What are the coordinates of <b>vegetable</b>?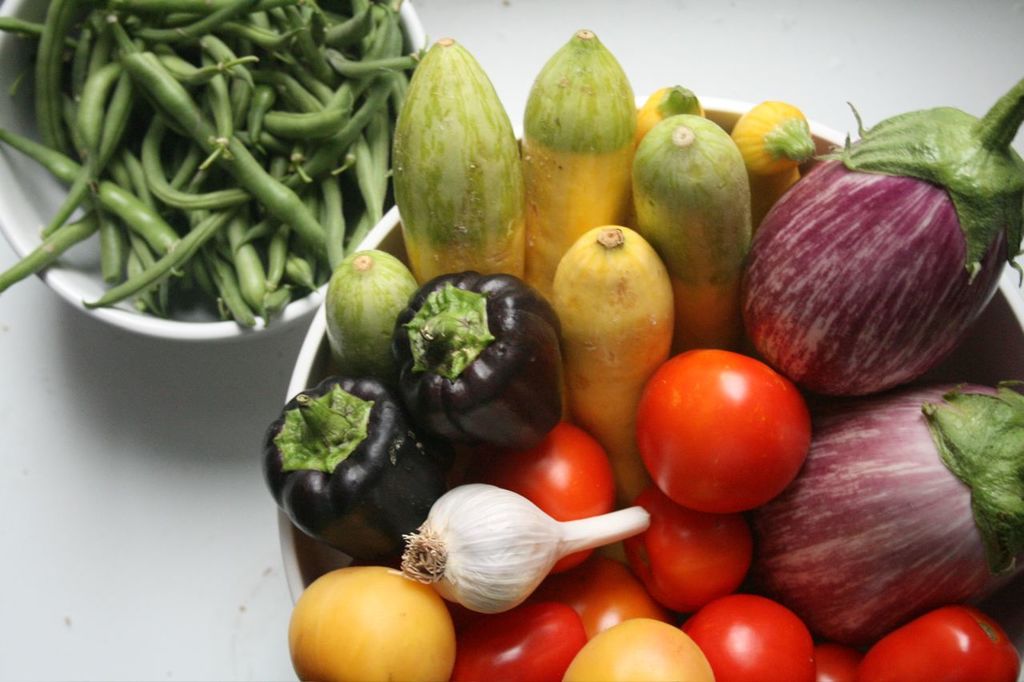
{"left": 614, "top": 480, "right": 756, "bottom": 610}.
